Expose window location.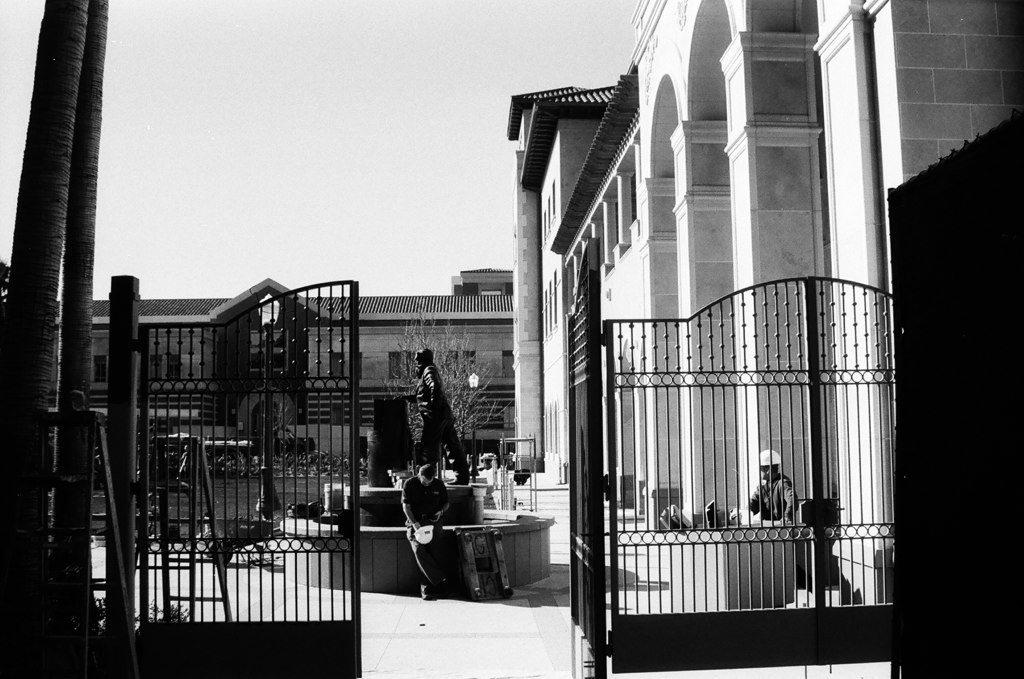
Exposed at crop(94, 355, 107, 382).
